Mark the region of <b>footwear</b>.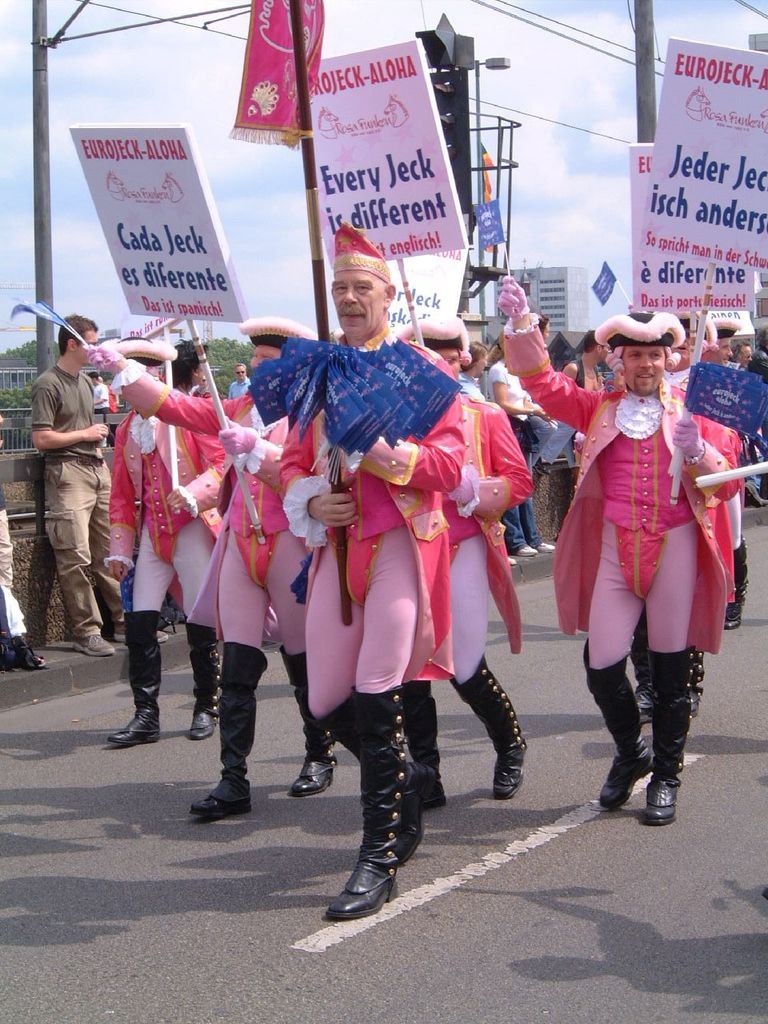
Region: (left=539, top=540, right=554, bottom=550).
